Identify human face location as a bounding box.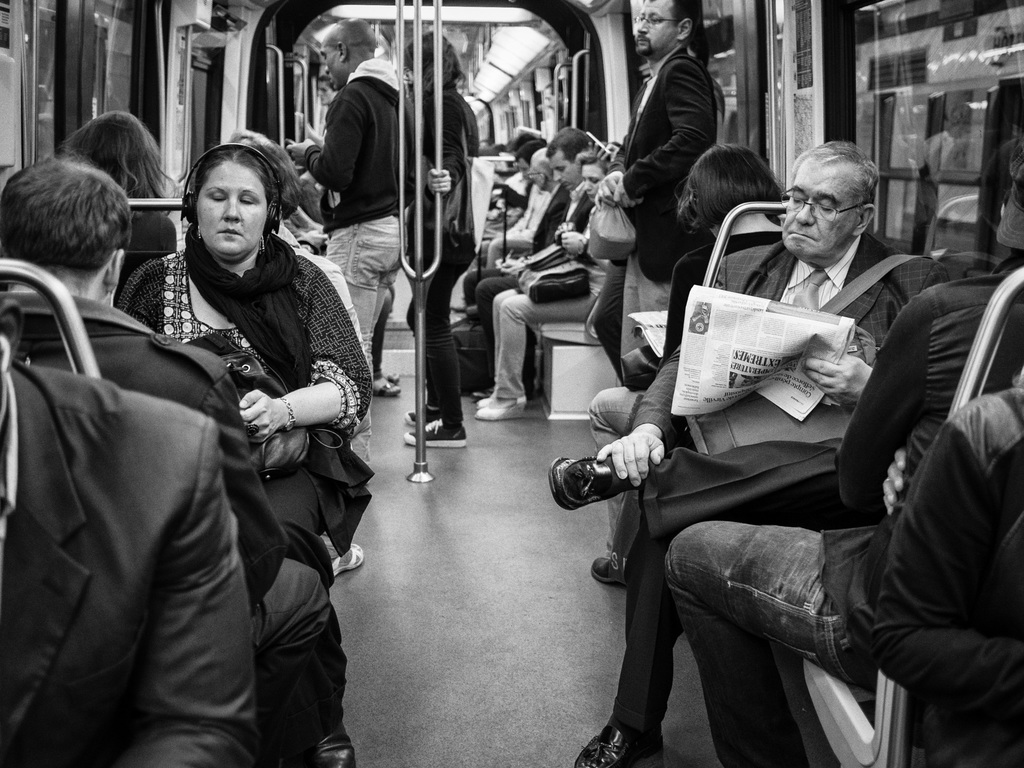
select_region(527, 154, 540, 184).
